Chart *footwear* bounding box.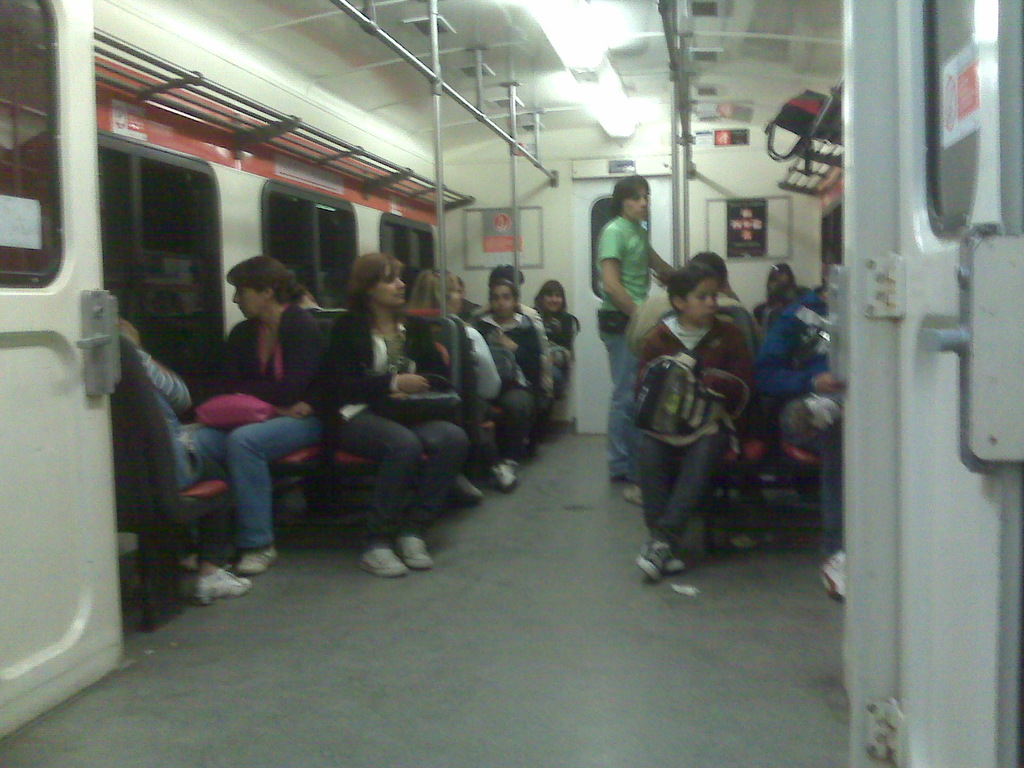
Charted: [392,534,428,569].
